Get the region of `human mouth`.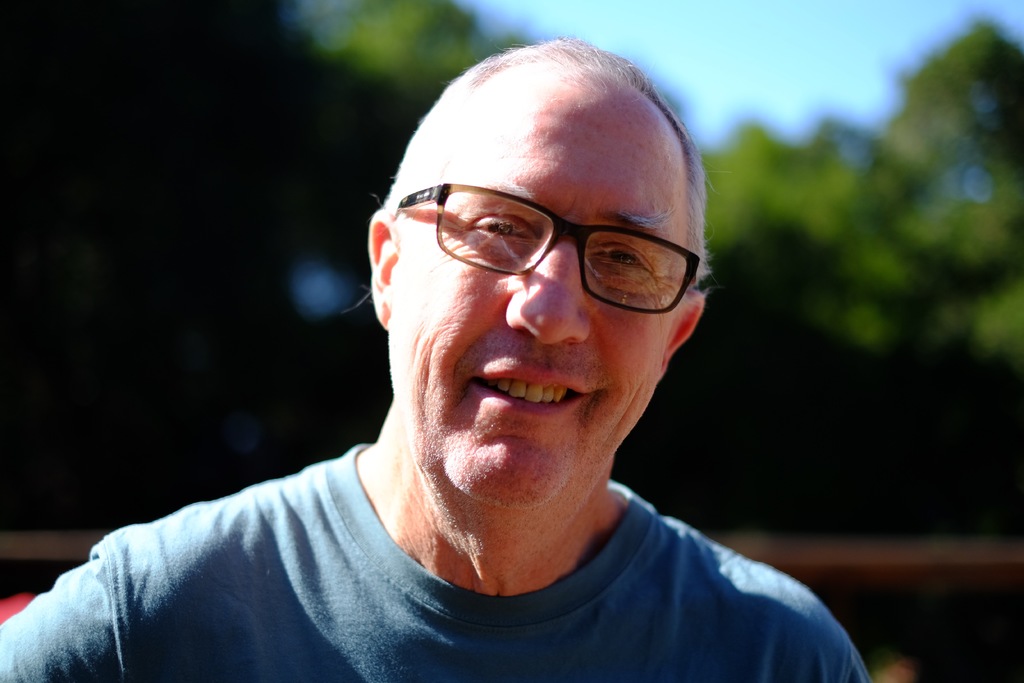
<box>448,372,600,434</box>.
